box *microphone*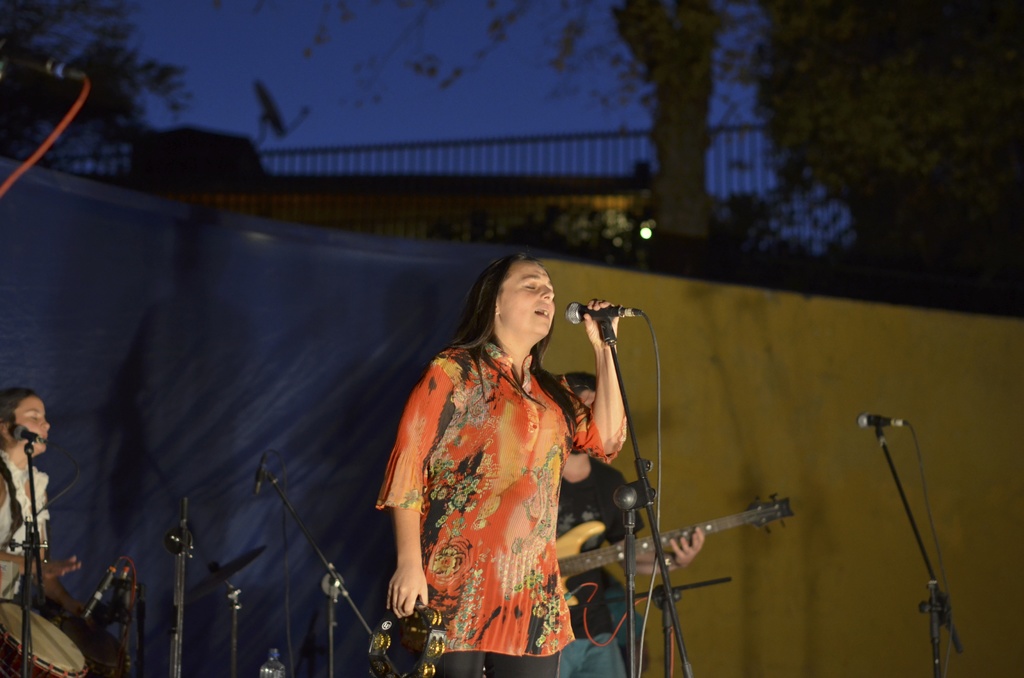
(6, 417, 50, 445)
